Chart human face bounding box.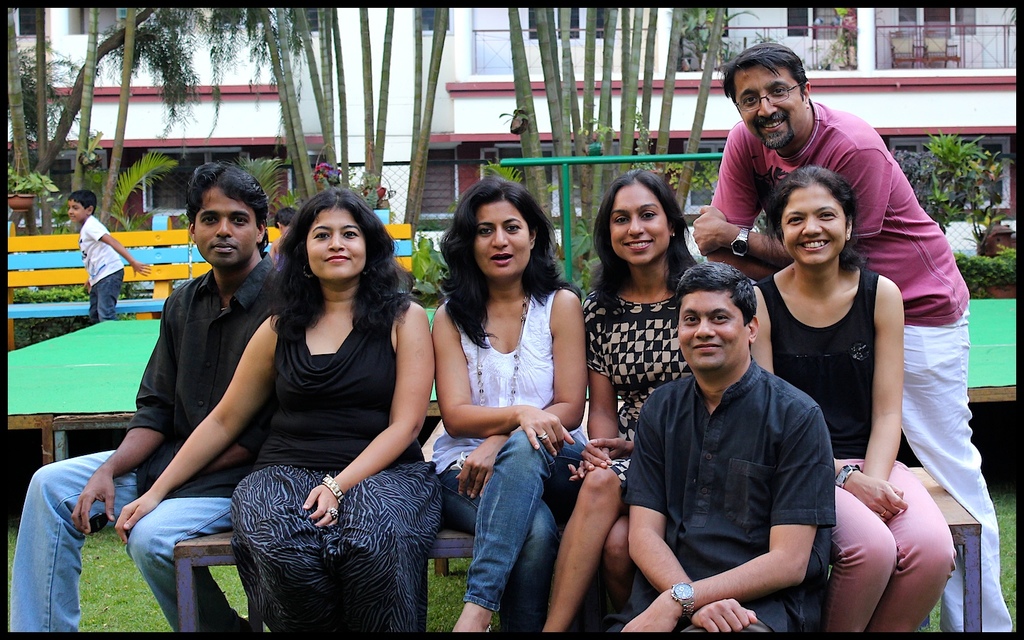
Charted: (left=782, top=180, right=846, bottom=265).
